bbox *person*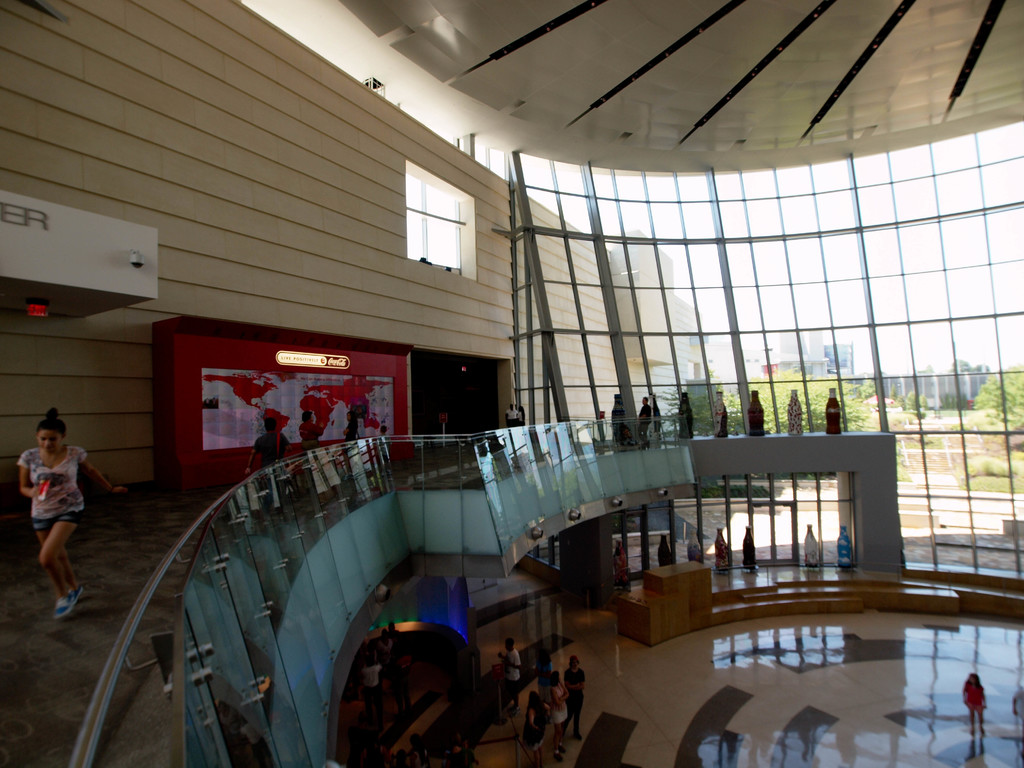
<region>433, 725, 463, 767</region>
